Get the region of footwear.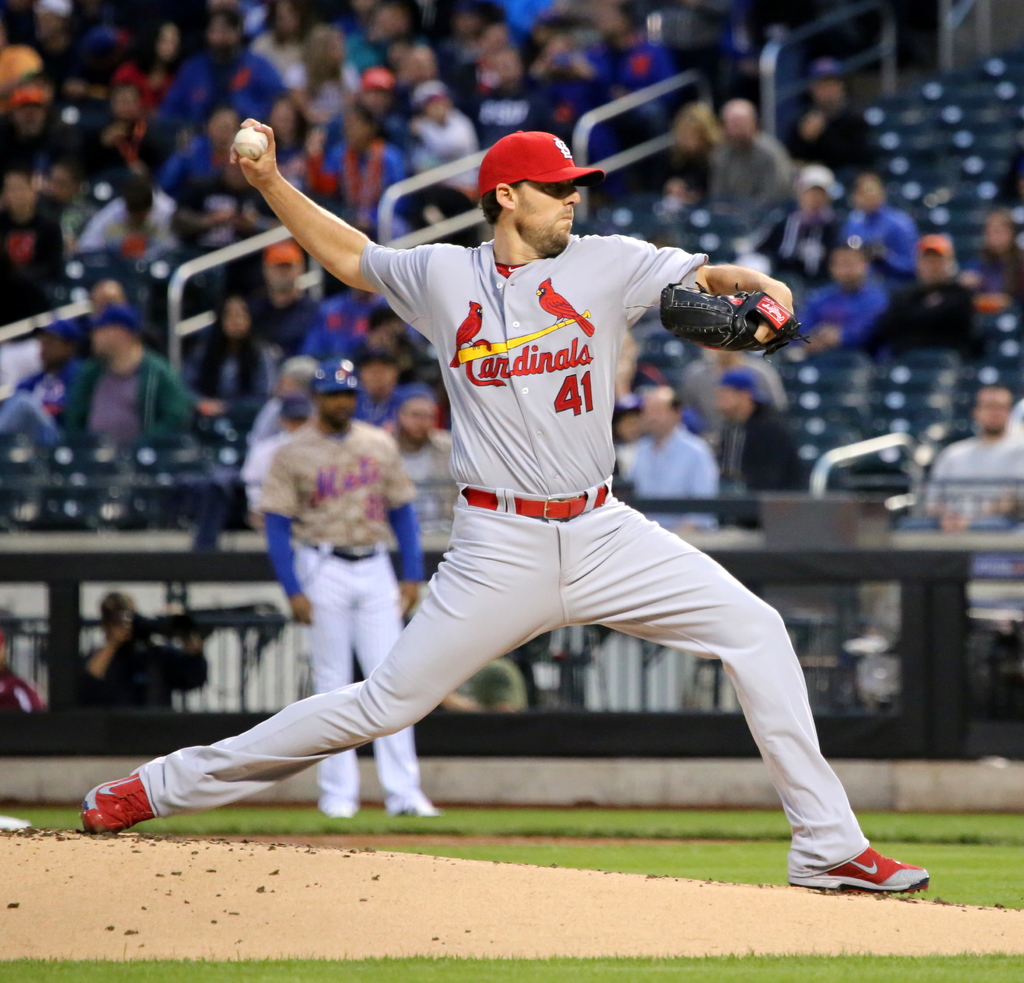
(x1=313, y1=795, x2=353, y2=815).
